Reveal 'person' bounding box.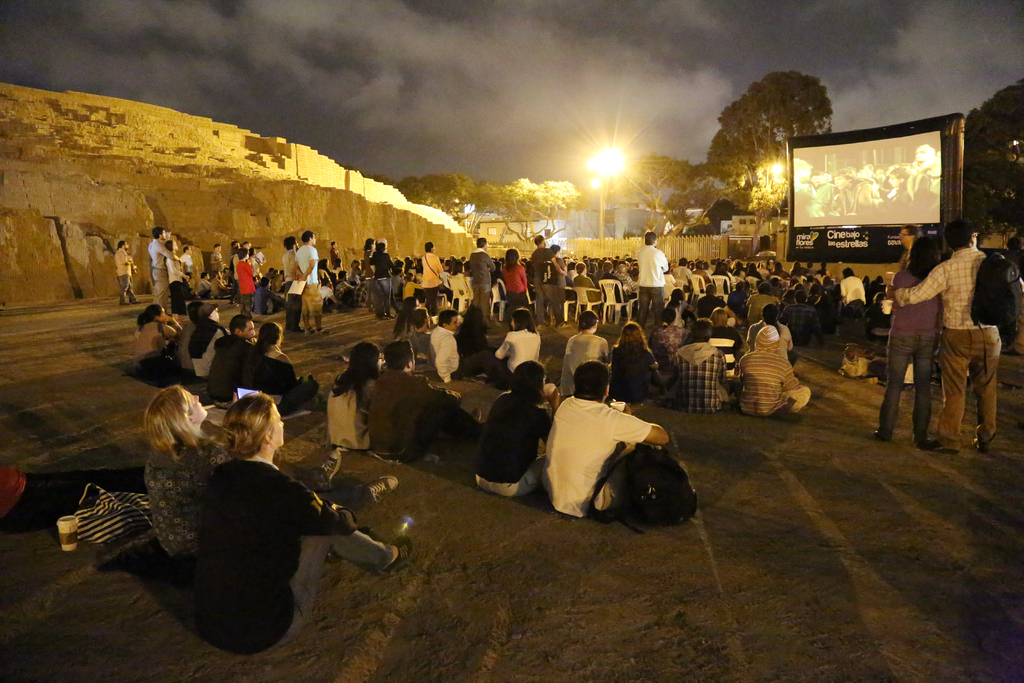
Revealed: 876/166/886/179.
